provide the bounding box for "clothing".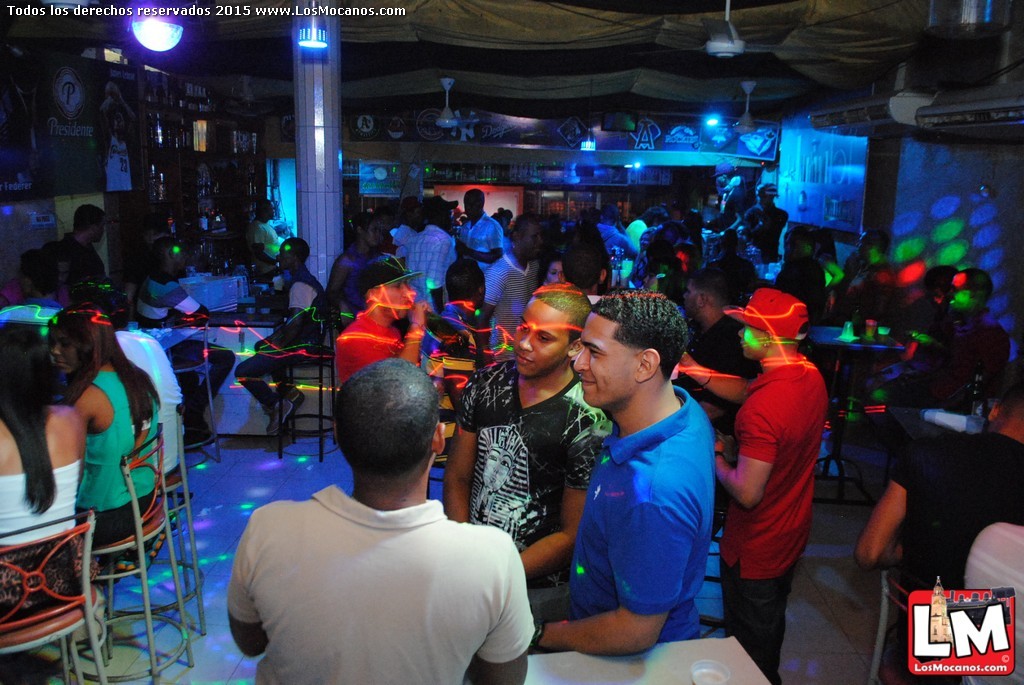
left=622, top=220, right=648, bottom=291.
